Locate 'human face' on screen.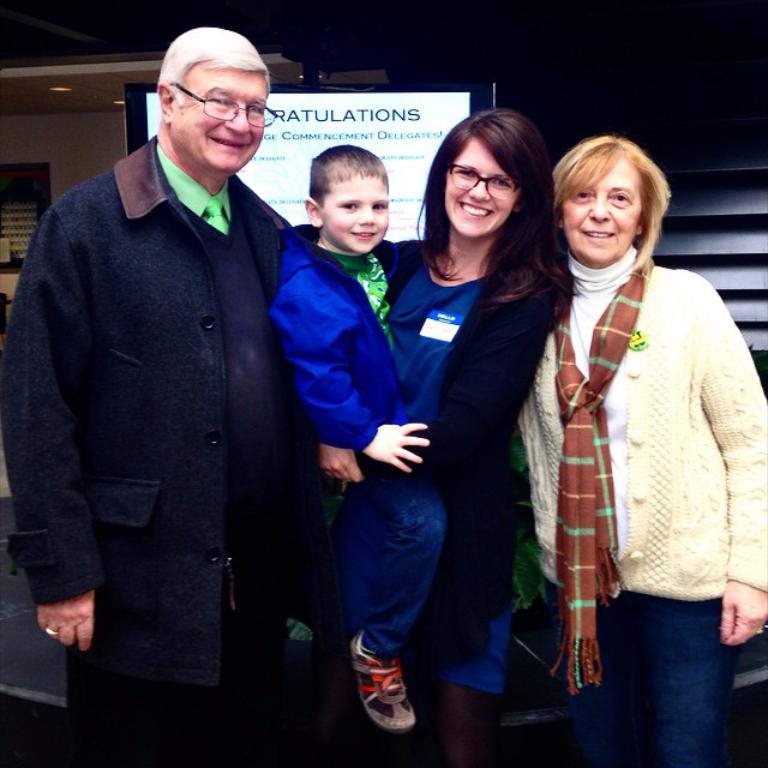
On screen at 438, 137, 526, 240.
